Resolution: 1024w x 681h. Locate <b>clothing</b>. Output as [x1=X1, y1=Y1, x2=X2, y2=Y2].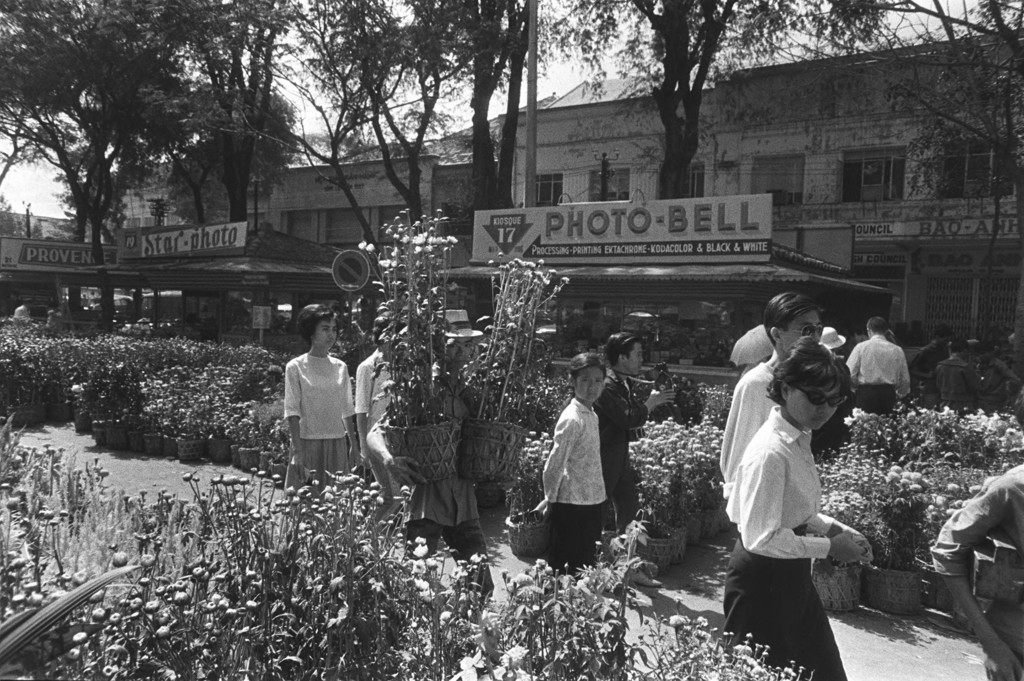
[x1=541, y1=394, x2=608, y2=581].
